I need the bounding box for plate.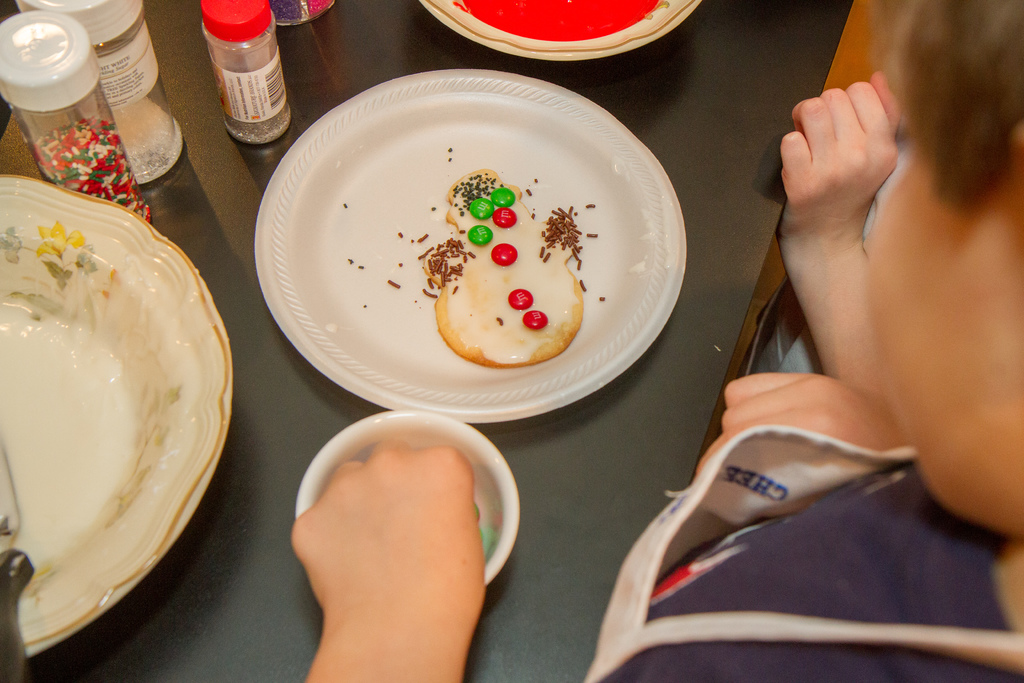
Here it is: (0,171,234,662).
